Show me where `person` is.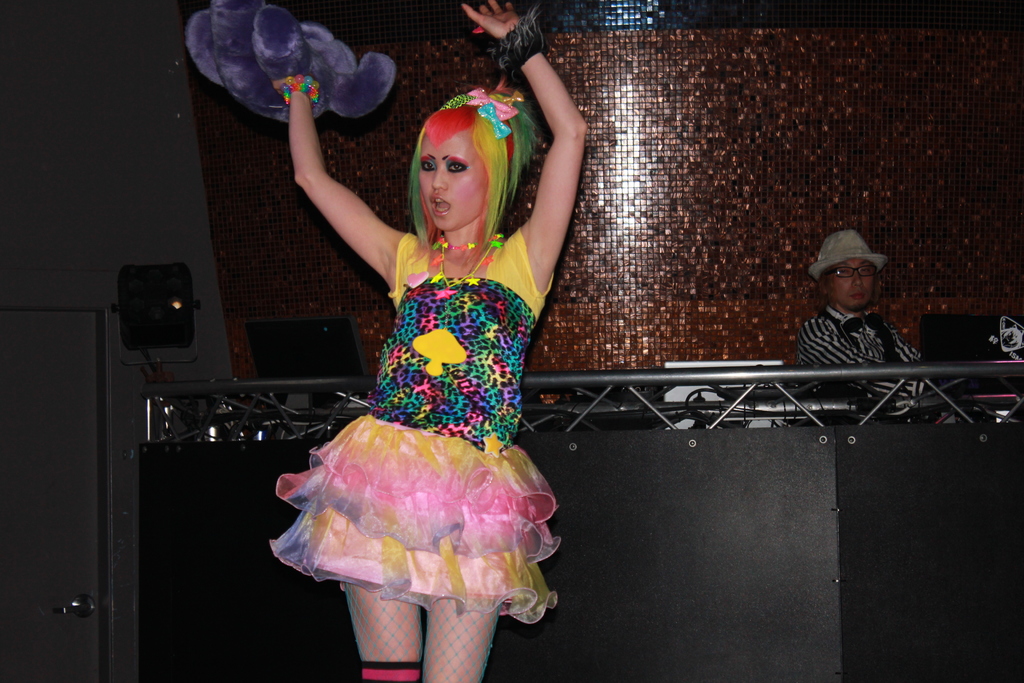
`person` is at locate(790, 217, 916, 381).
